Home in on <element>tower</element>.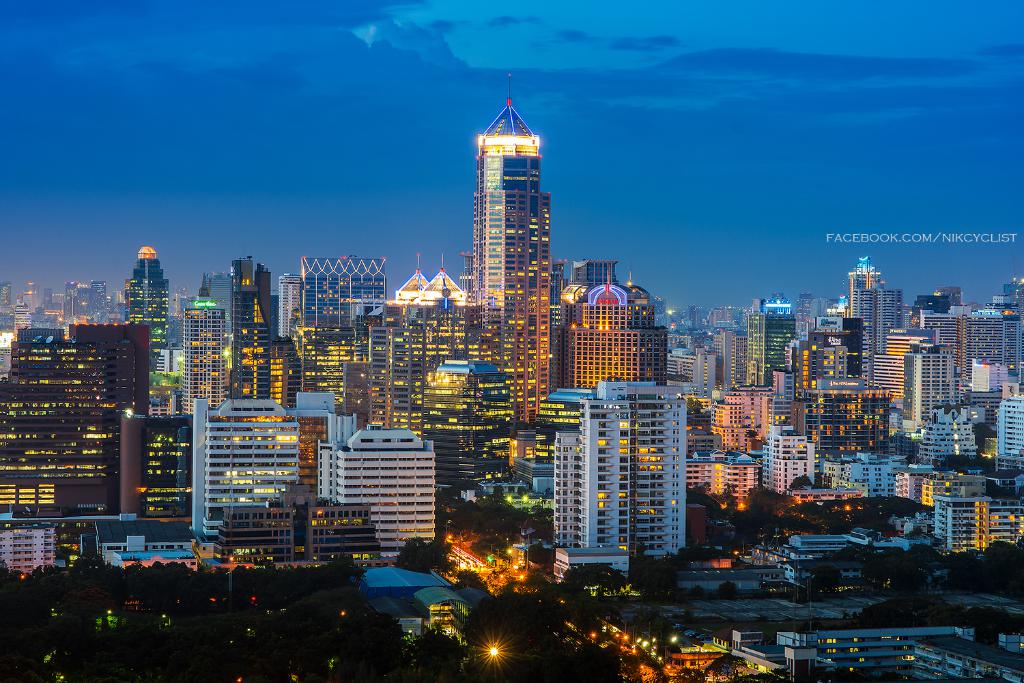
Homed in at x1=554 y1=377 x2=686 y2=579.
